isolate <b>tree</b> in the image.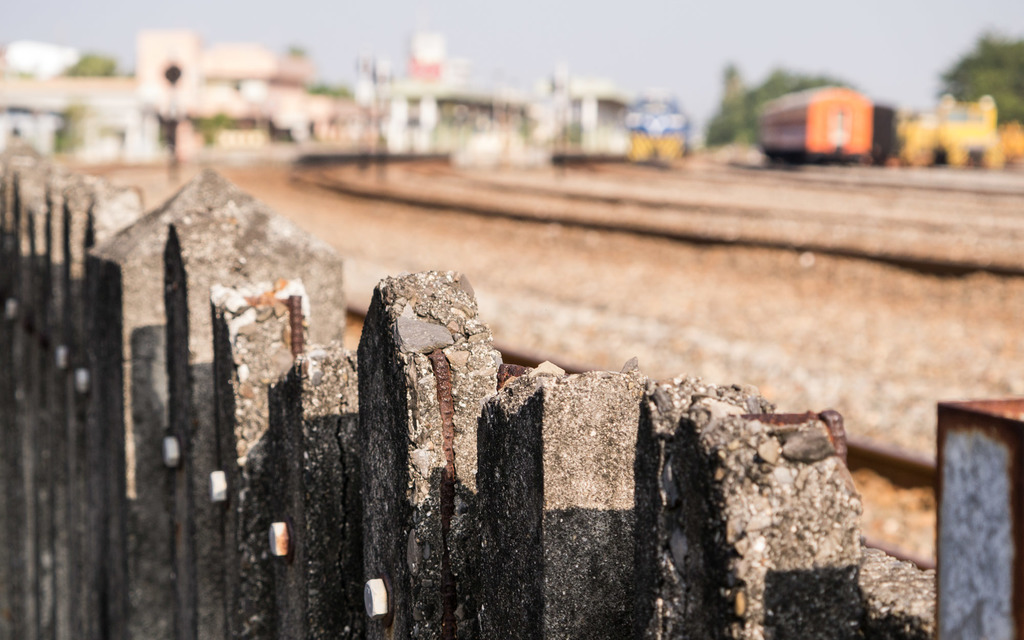
Isolated region: region(939, 31, 1023, 124).
